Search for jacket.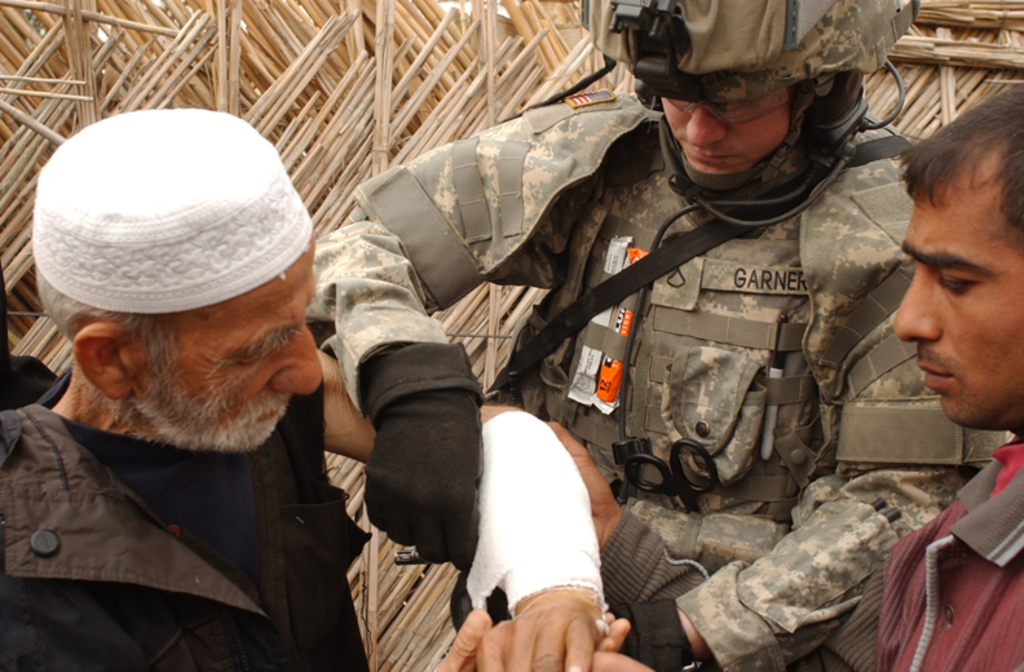
Found at bbox(376, 39, 953, 629).
